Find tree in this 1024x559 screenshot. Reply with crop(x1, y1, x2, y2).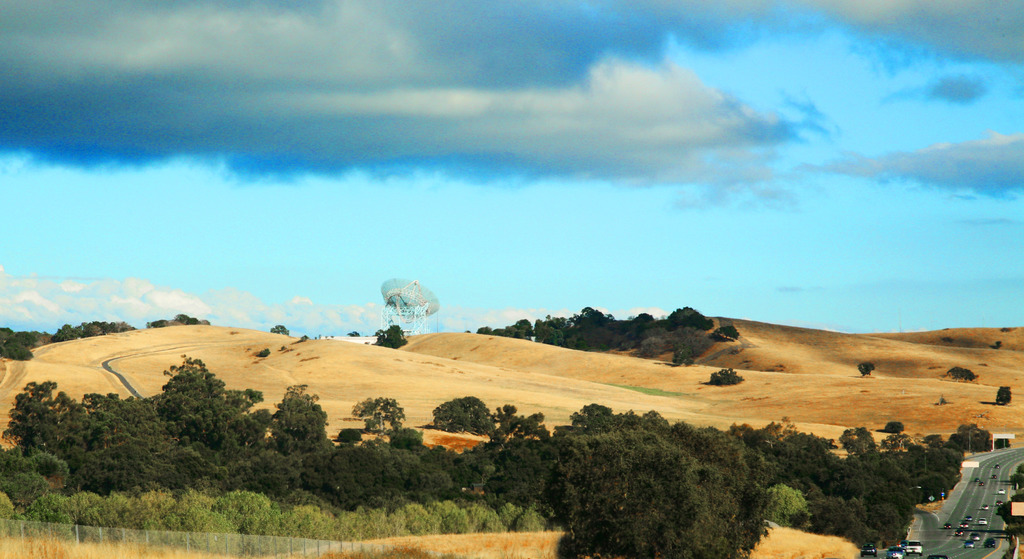
crop(991, 383, 1009, 403).
